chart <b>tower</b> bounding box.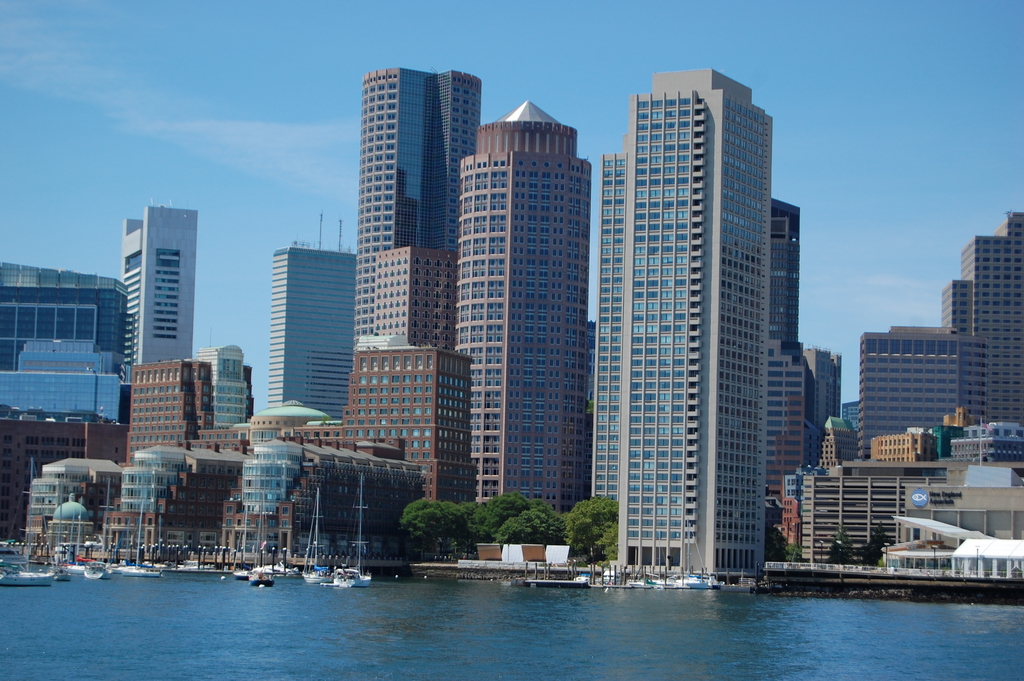
Charted: x1=452 y1=99 x2=591 y2=518.
